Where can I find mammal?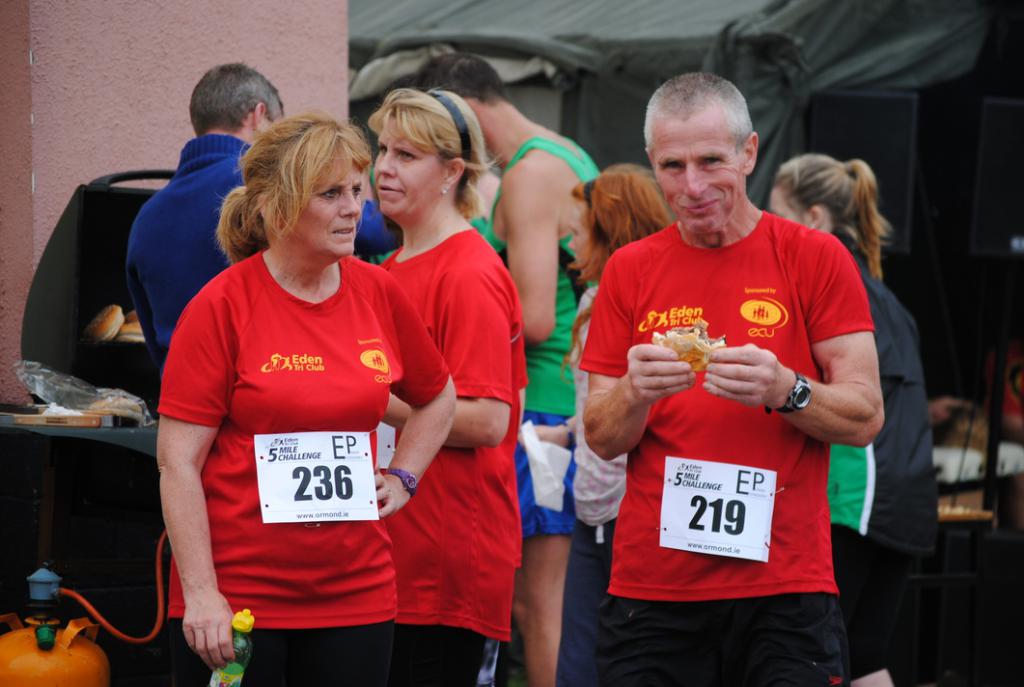
You can find it at 772 153 941 686.
